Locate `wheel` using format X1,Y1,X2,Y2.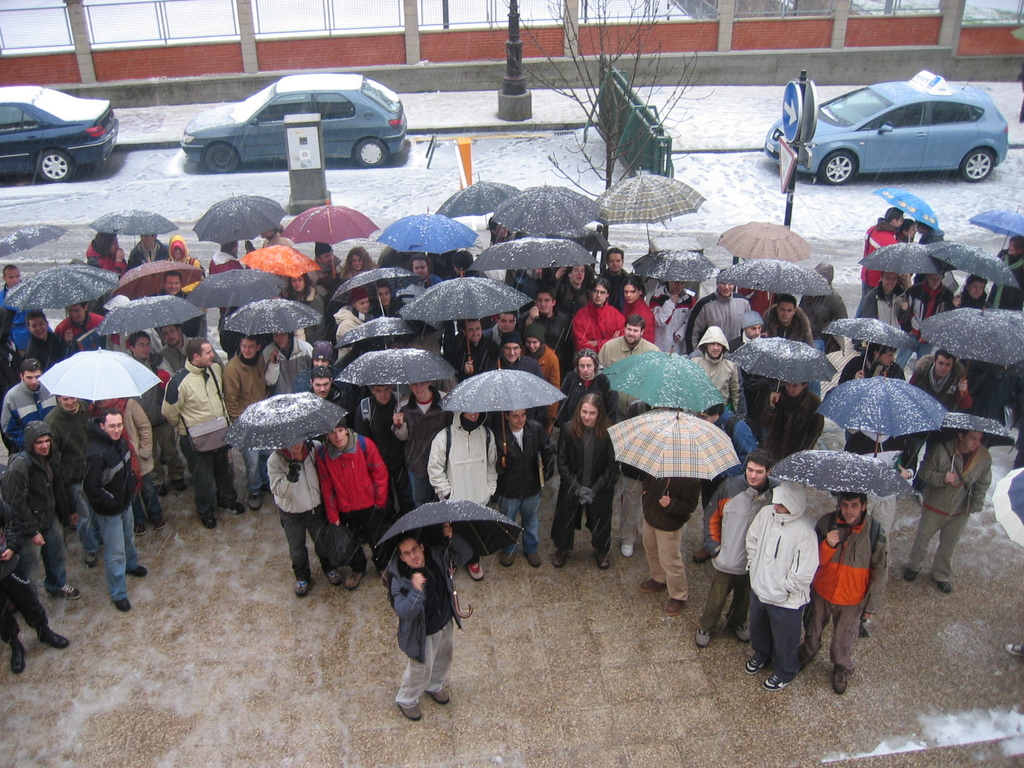
820,150,854,180.
